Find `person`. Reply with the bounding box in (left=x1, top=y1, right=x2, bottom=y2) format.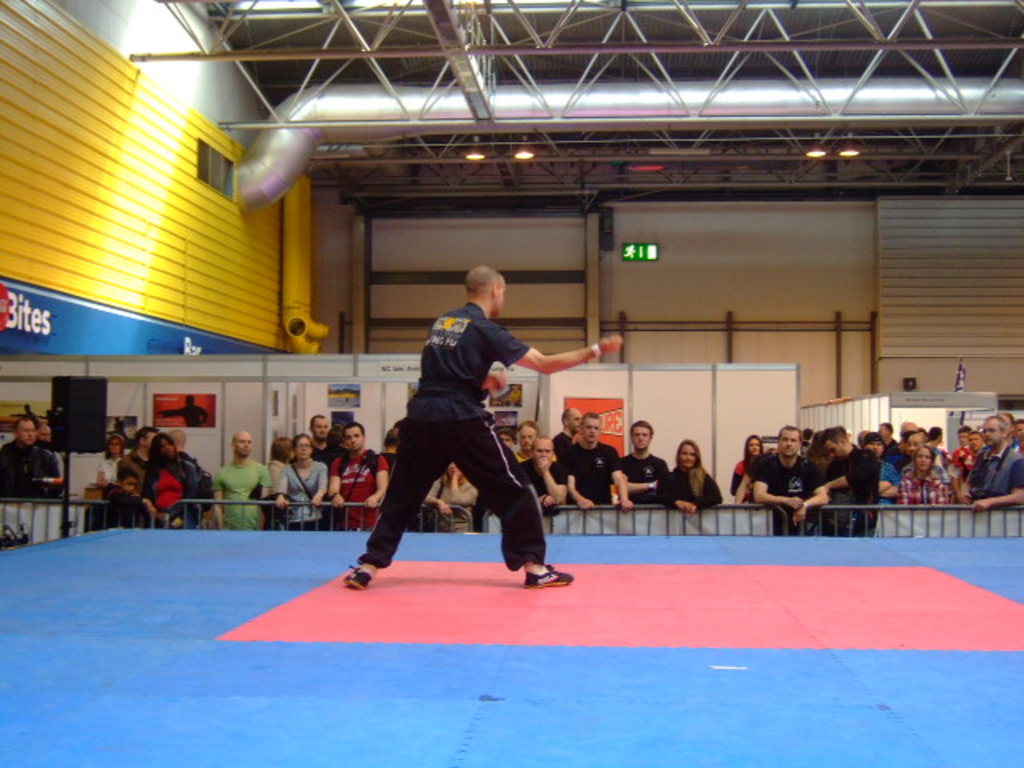
(left=414, top=464, right=483, bottom=534).
